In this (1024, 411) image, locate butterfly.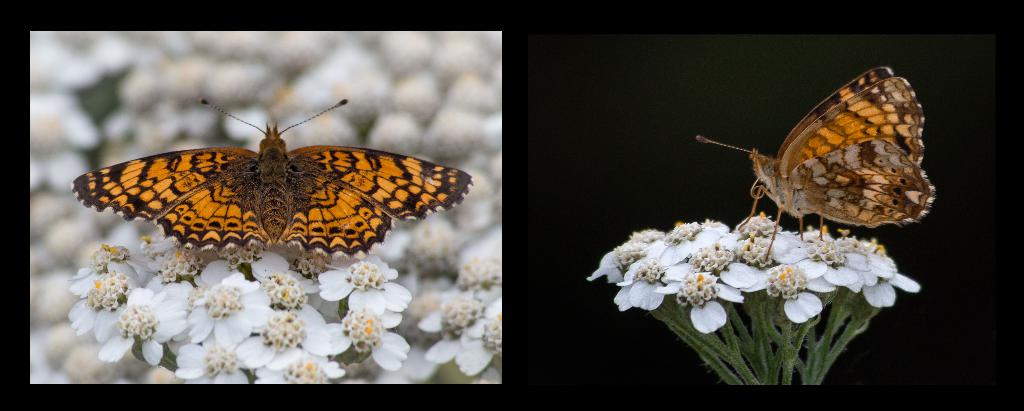
Bounding box: (x1=696, y1=61, x2=931, y2=265).
